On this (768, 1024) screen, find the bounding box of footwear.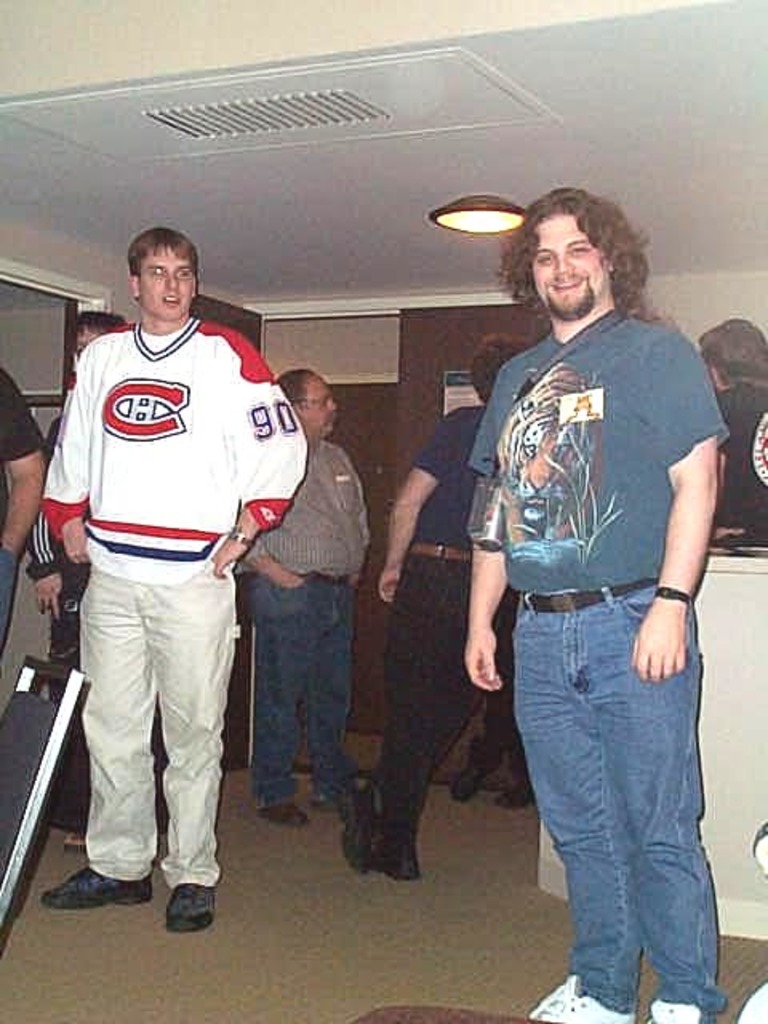
Bounding box: [346, 826, 413, 878].
